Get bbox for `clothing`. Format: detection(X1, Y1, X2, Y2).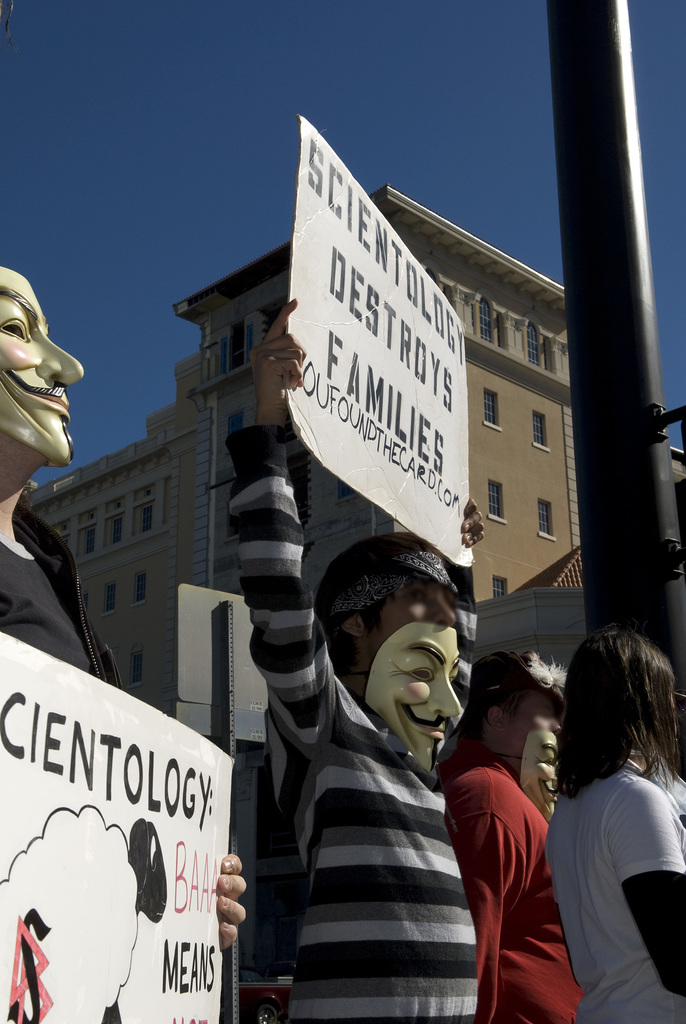
detection(541, 711, 680, 1007).
